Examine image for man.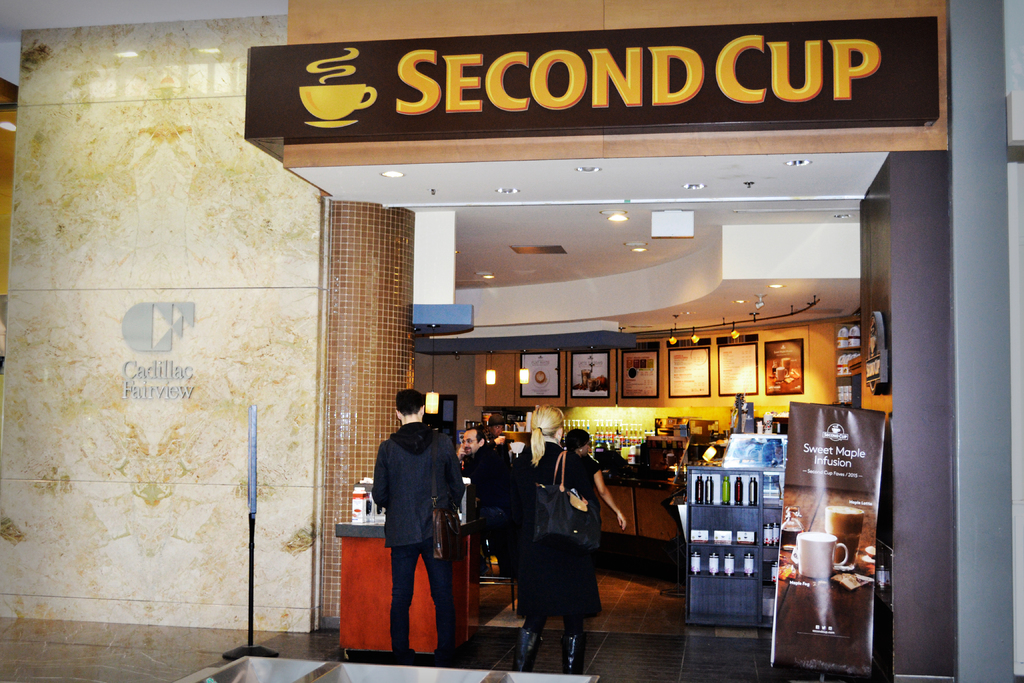
Examination result: x1=370, y1=391, x2=467, y2=672.
